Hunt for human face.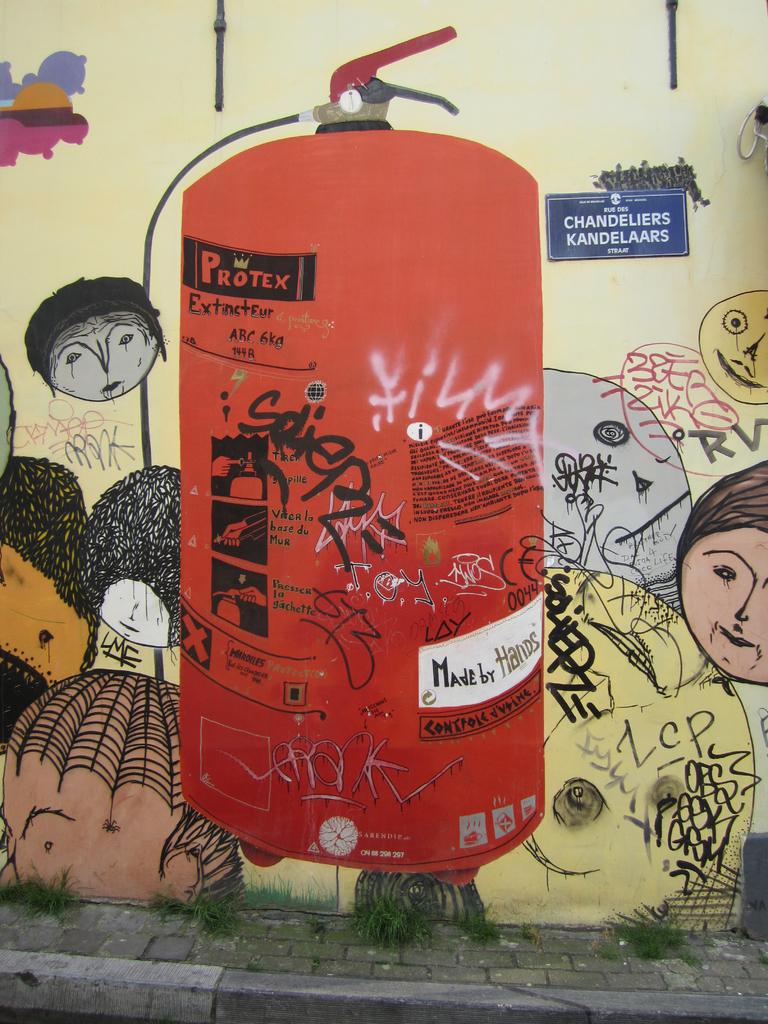
Hunted down at detection(49, 307, 161, 400).
